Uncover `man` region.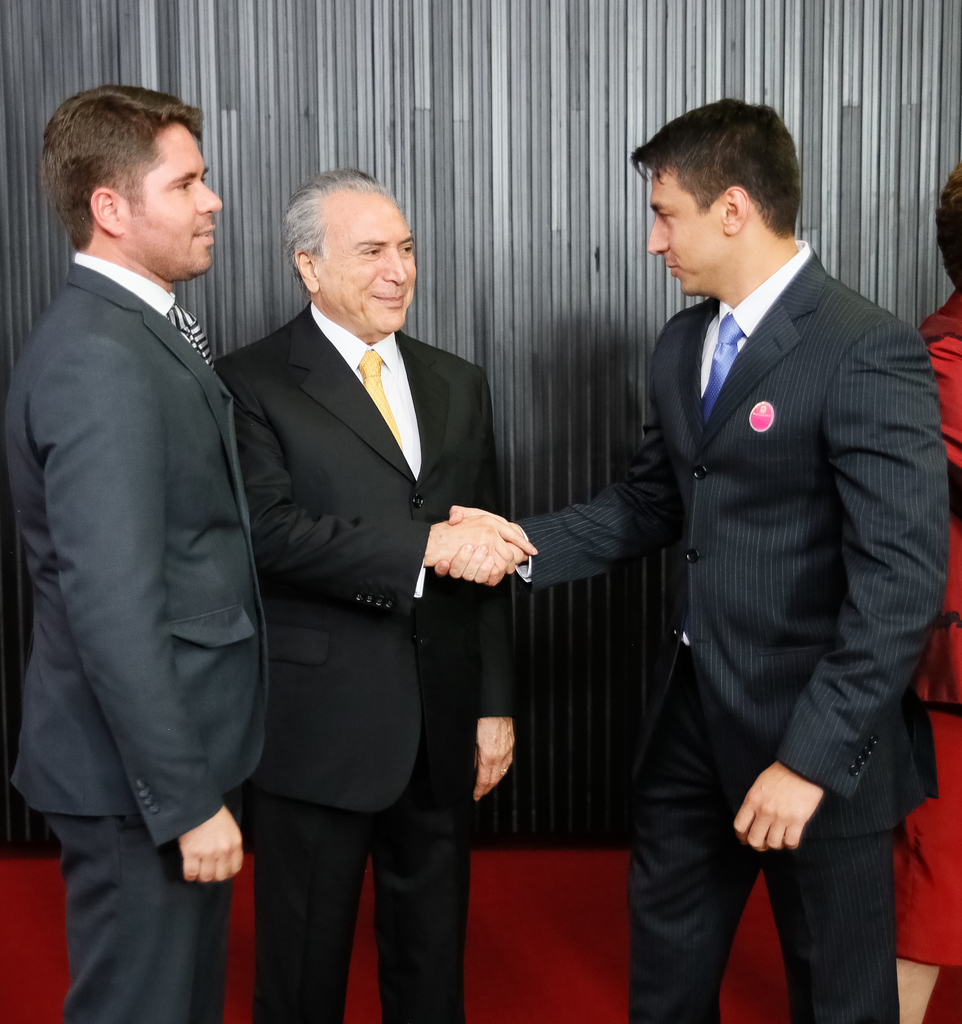
Uncovered: x1=0, y1=81, x2=275, y2=1023.
